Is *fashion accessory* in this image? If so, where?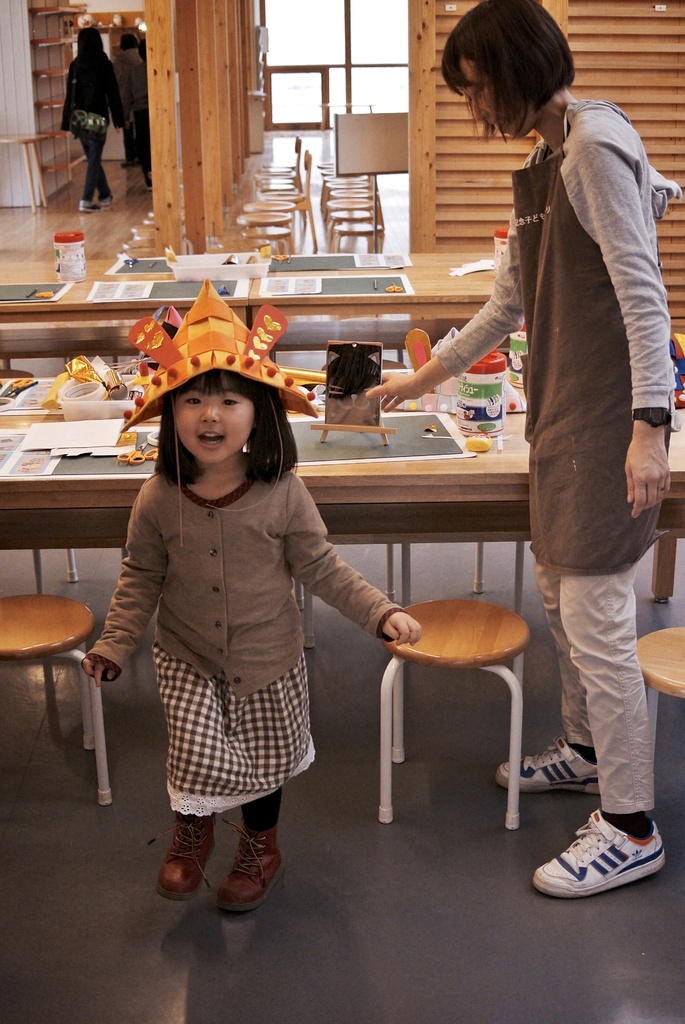
Yes, at bbox=[143, 175, 152, 189].
